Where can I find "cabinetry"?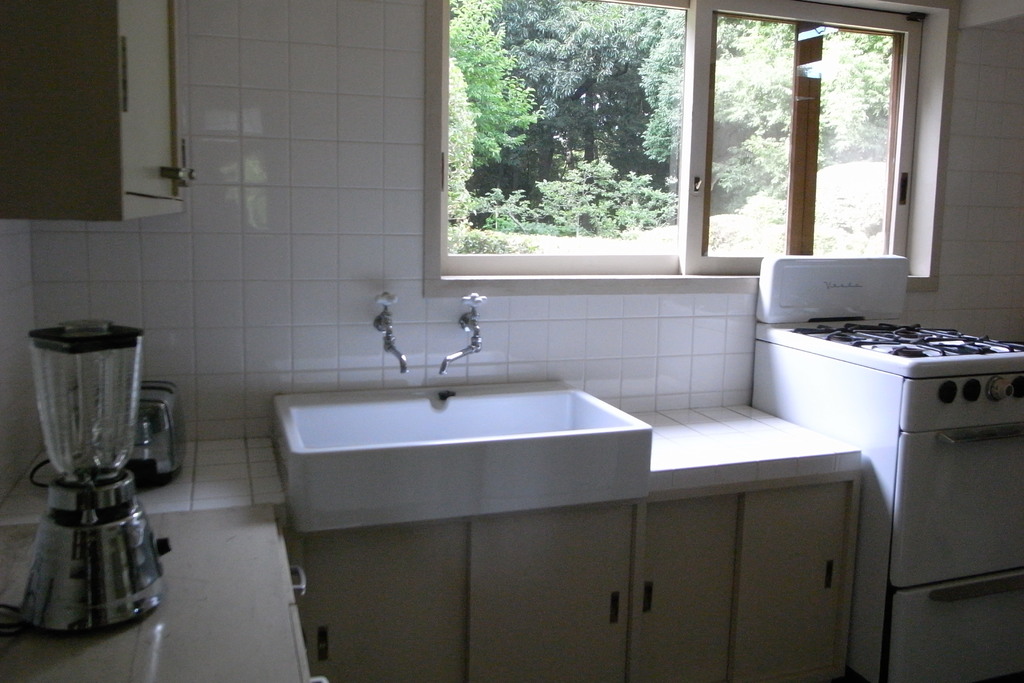
You can find it at <box>289,473,860,682</box>.
